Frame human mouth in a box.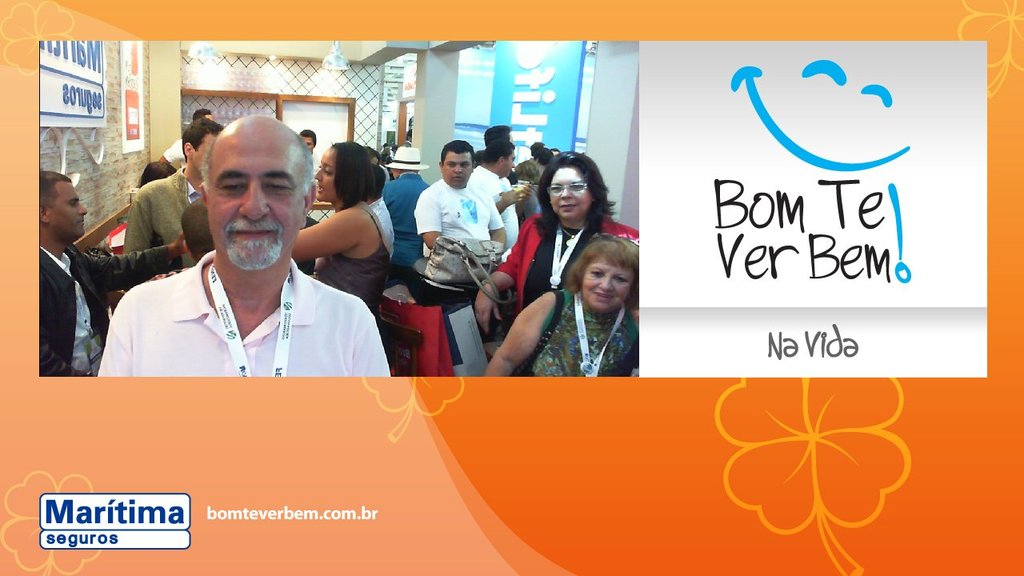
crop(230, 227, 278, 240).
